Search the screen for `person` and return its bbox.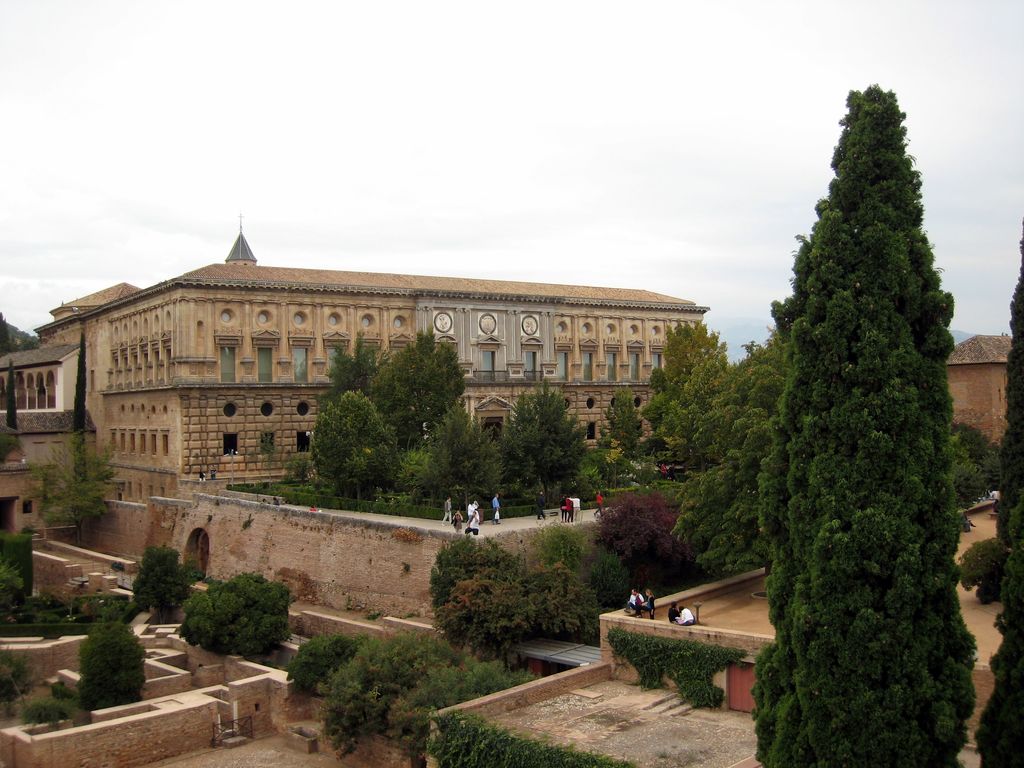
Found: bbox(453, 512, 463, 529).
